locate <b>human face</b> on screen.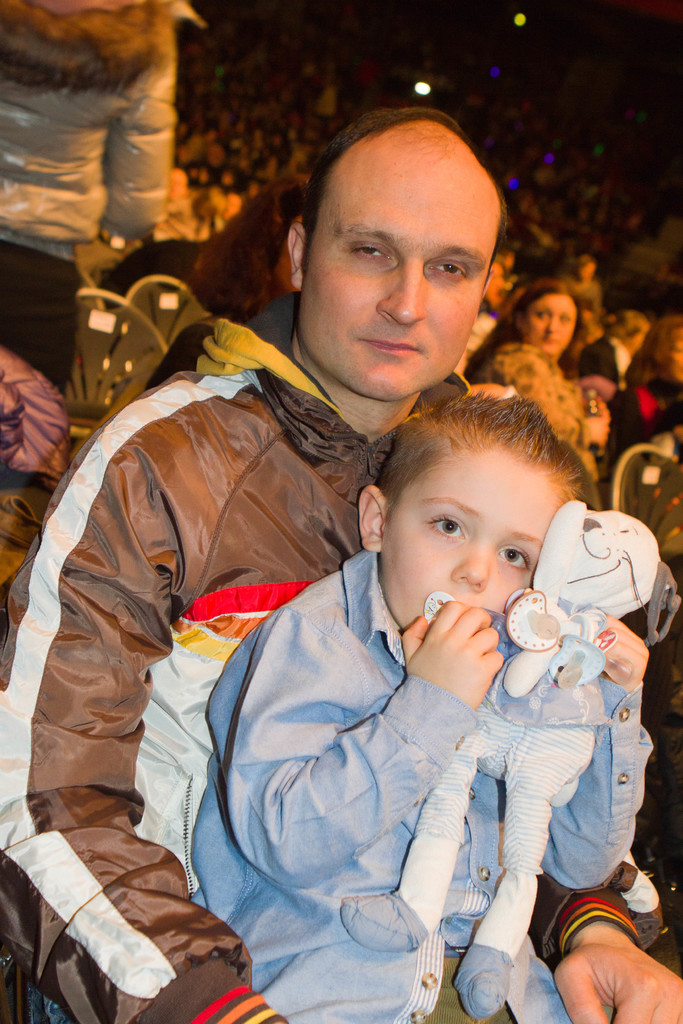
On screen at <bbox>306, 132, 497, 397</bbox>.
